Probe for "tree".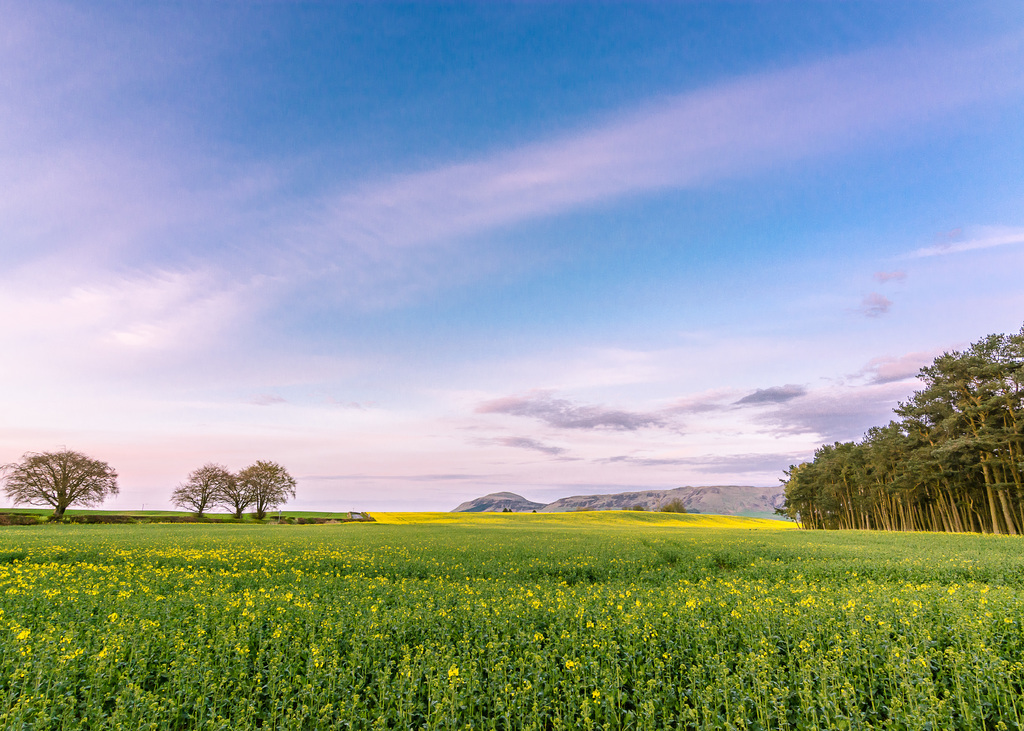
Probe result: left=174, top=458, right=295, bottom=525.
